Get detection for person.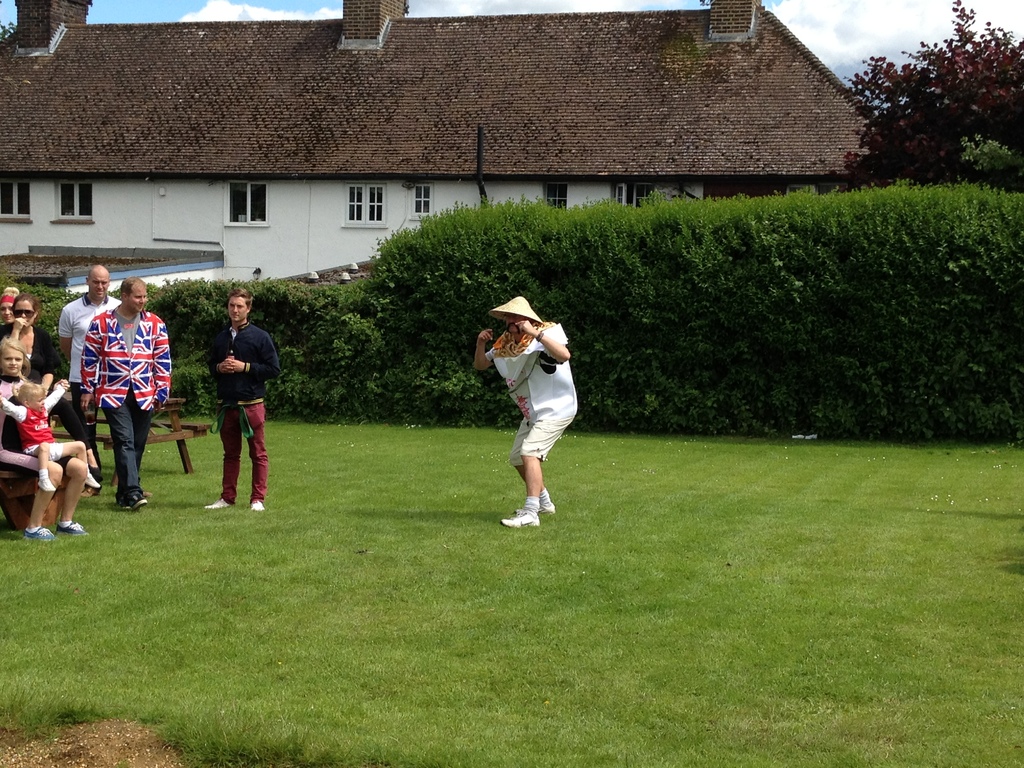
Detection: region(0, 284, 20, 335).
